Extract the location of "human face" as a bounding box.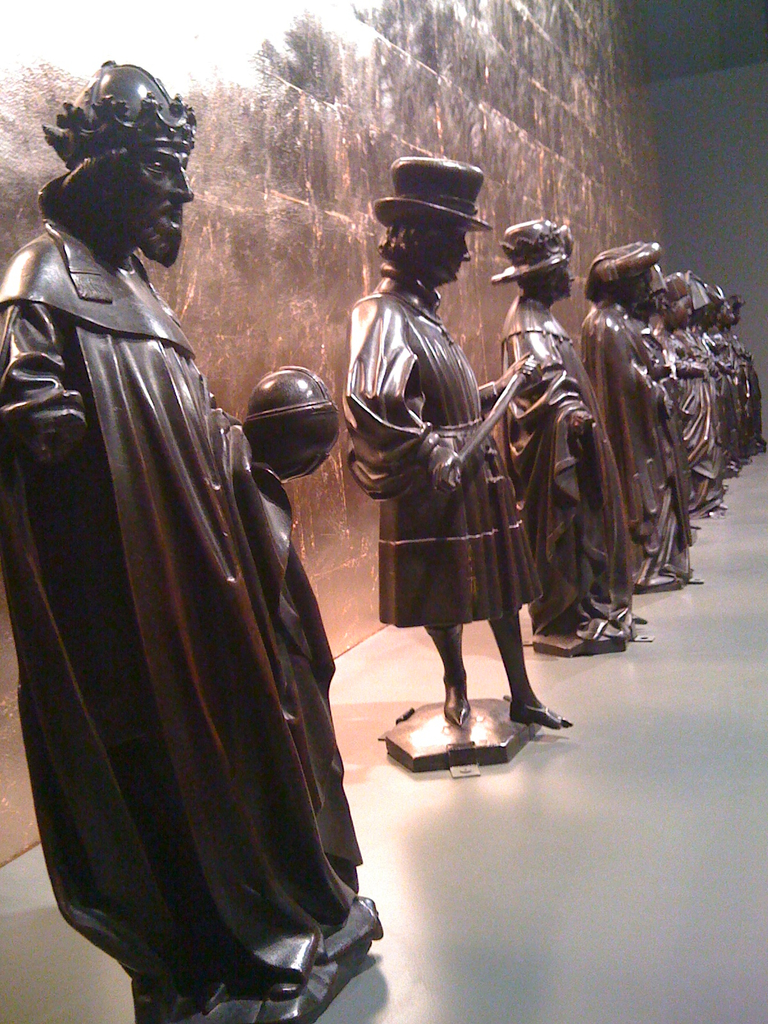
<region>118, 152, 195, 257</region>.
